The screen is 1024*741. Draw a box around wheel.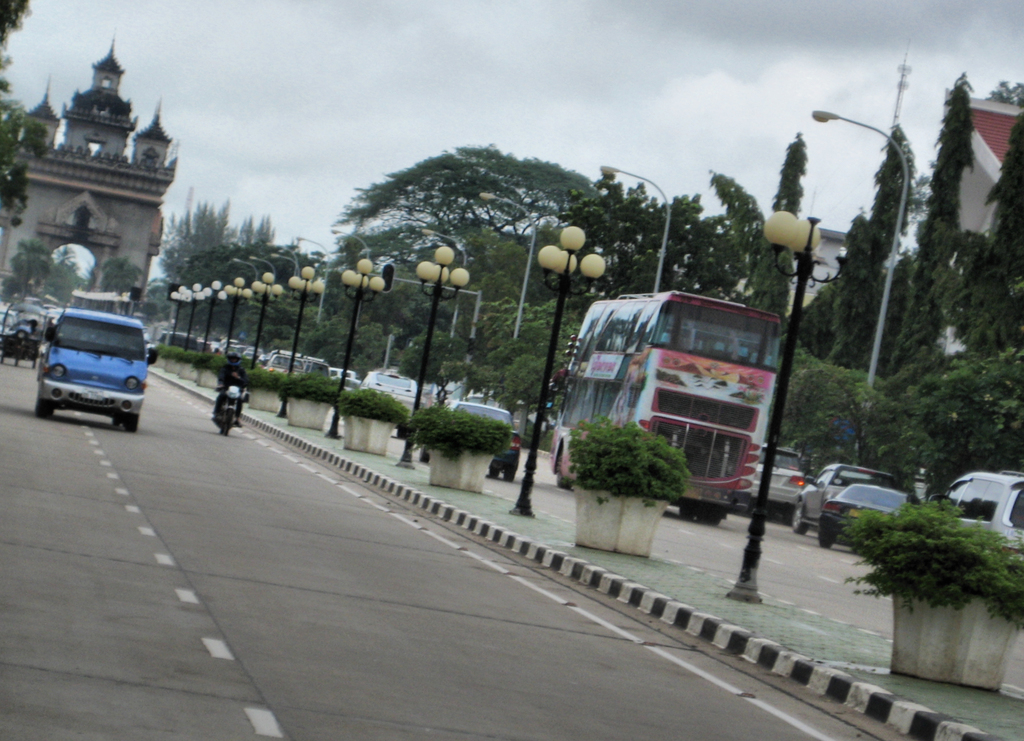
x1=695 y1=504 x2=720 y2=520.
